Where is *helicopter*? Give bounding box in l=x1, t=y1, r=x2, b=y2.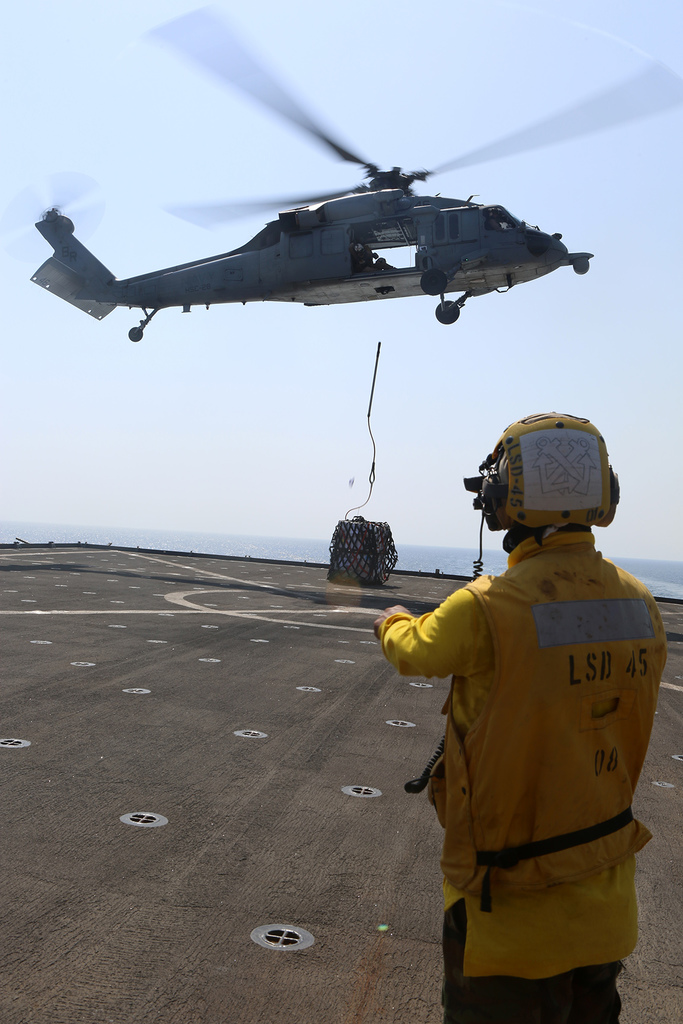
l=11, t=36, r=652, b=339.
